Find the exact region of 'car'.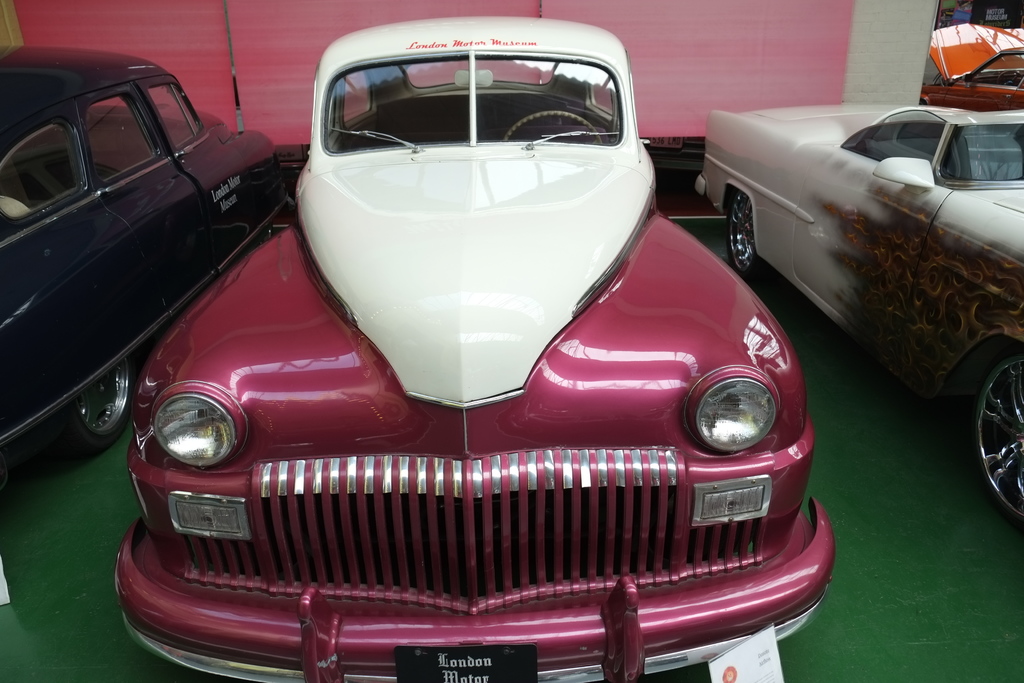
Exact region: 116 10 838 682.
